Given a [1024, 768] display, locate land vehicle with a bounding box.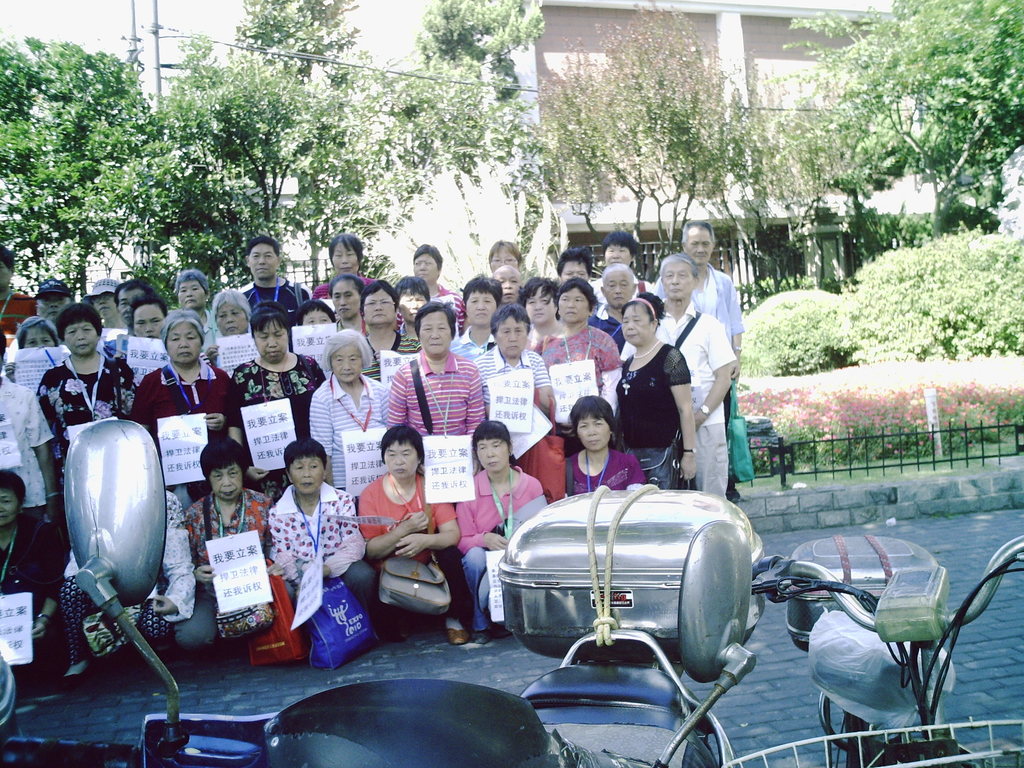
Located: bbox=(3, 412, 765, 767).
